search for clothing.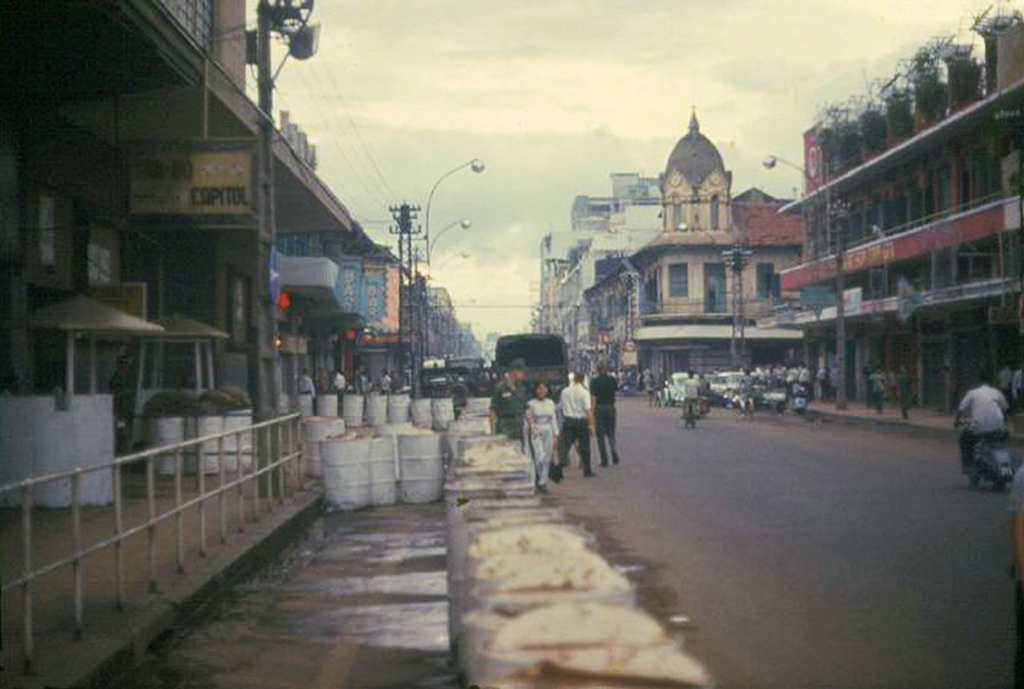
Found at [555, 417, 595, 478].
